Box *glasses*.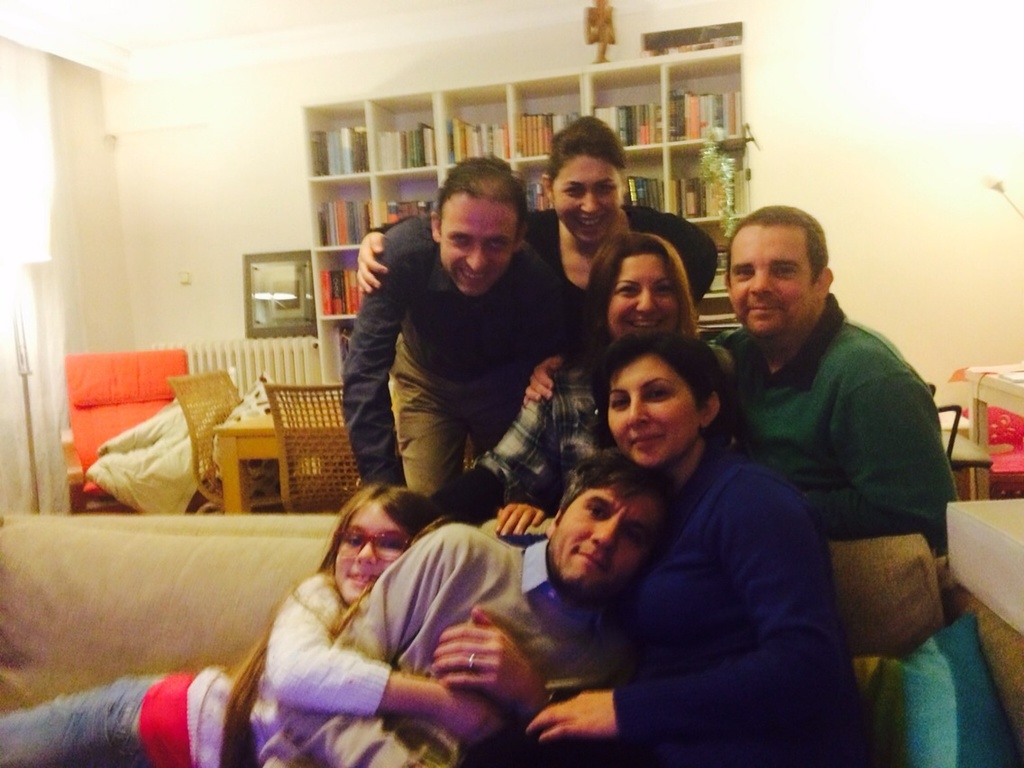
rect(336, 530, 412, 565).
